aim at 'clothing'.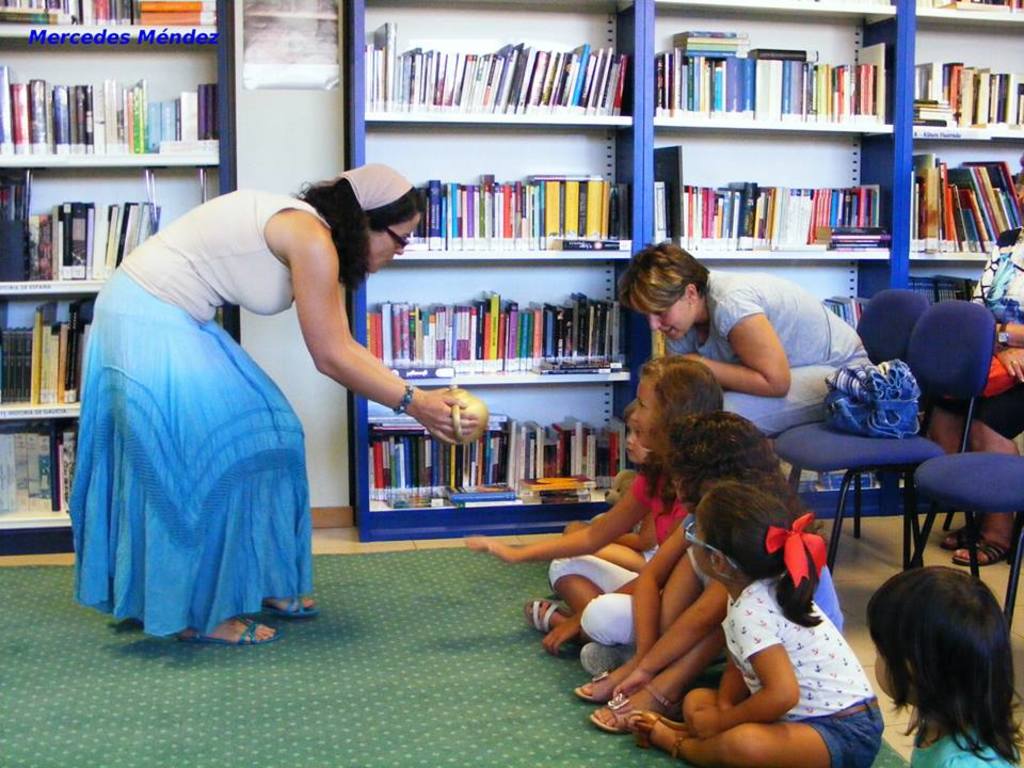
Aimed at [667, 274, 877, 436].
